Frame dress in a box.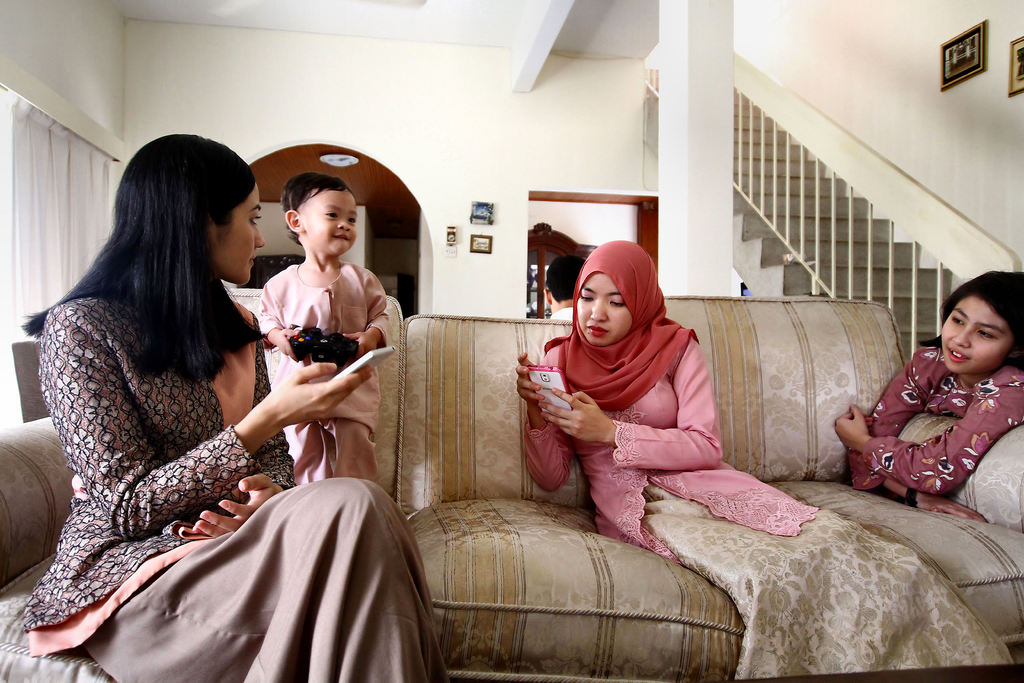
(26,287,450,682).
